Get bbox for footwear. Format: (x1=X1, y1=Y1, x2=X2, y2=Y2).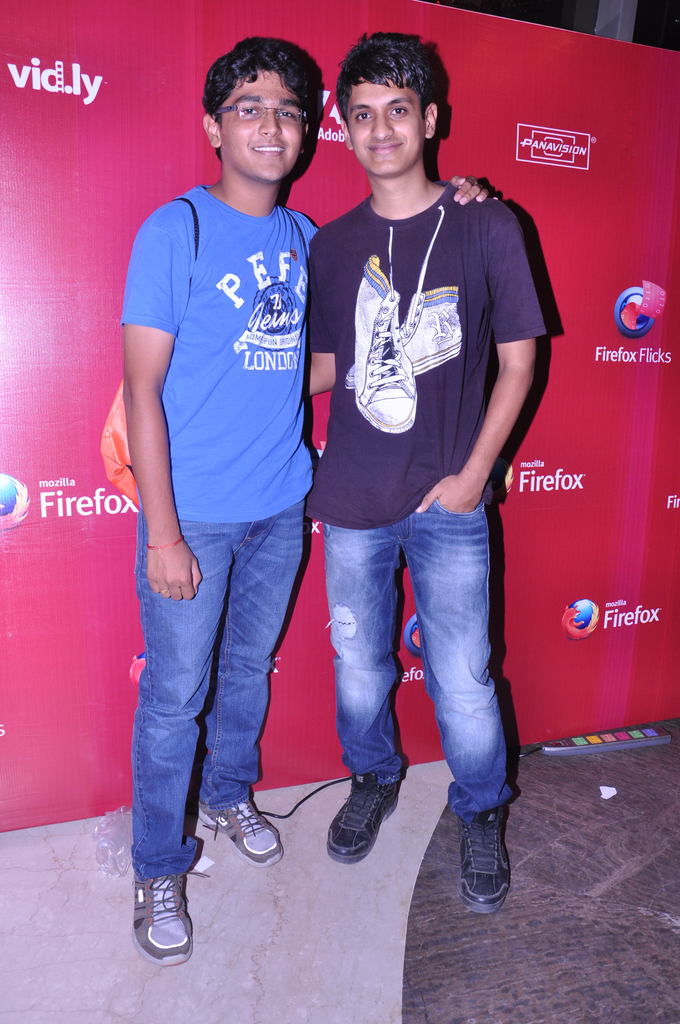
(x1=195, y1=810, x2=286, y2=872).
